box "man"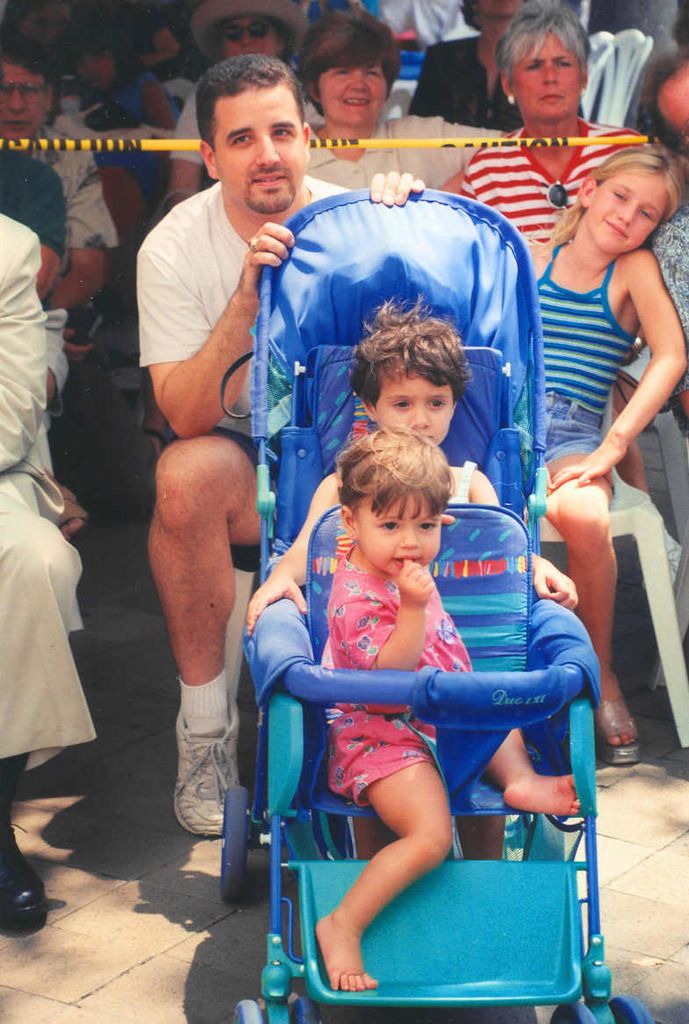
[left=7, top=42, right=122, bottom=314]
